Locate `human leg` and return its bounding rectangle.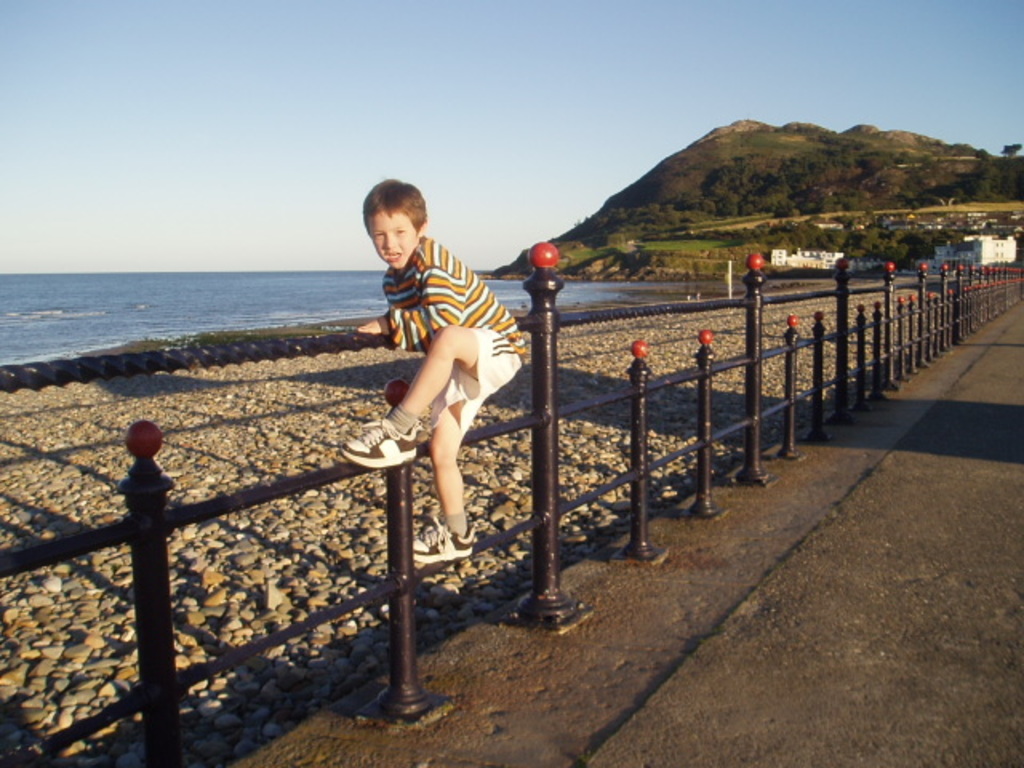
<bbox>339, 328, 502, 469</bbox>.
